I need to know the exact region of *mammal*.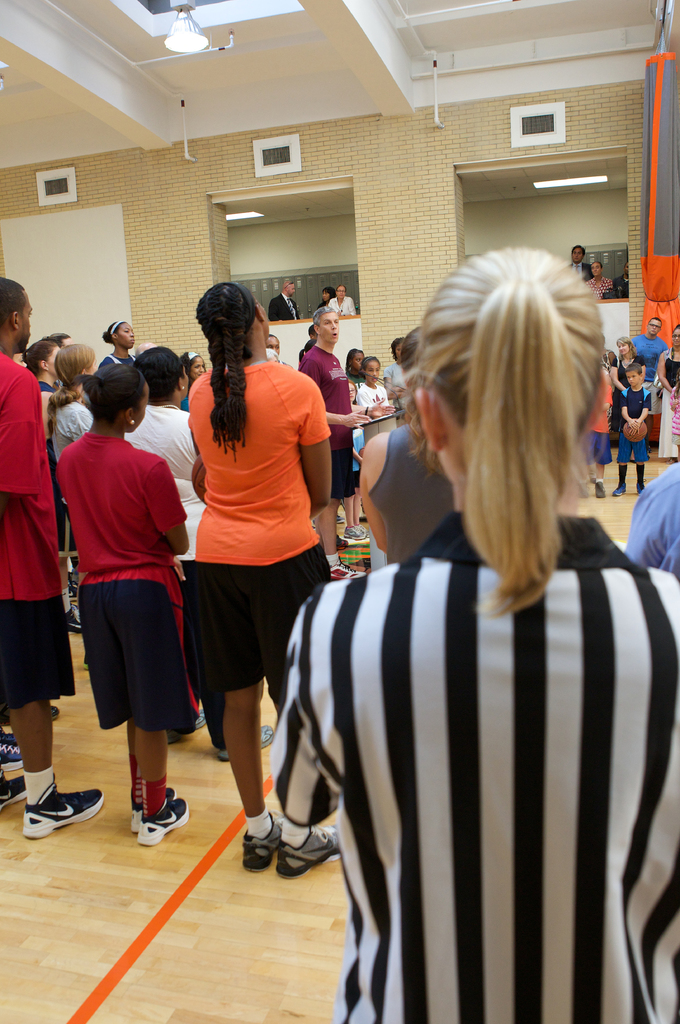
Region: [317,291,335,307].
